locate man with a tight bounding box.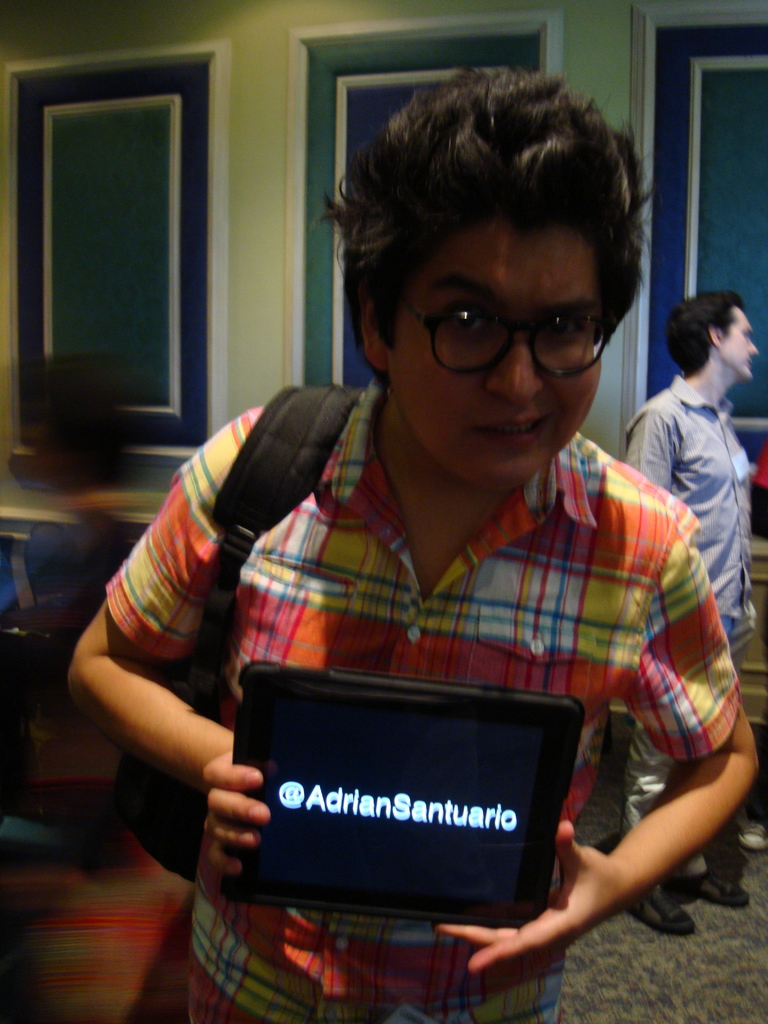
[left=625, top=293, right=757, bottom=935].
